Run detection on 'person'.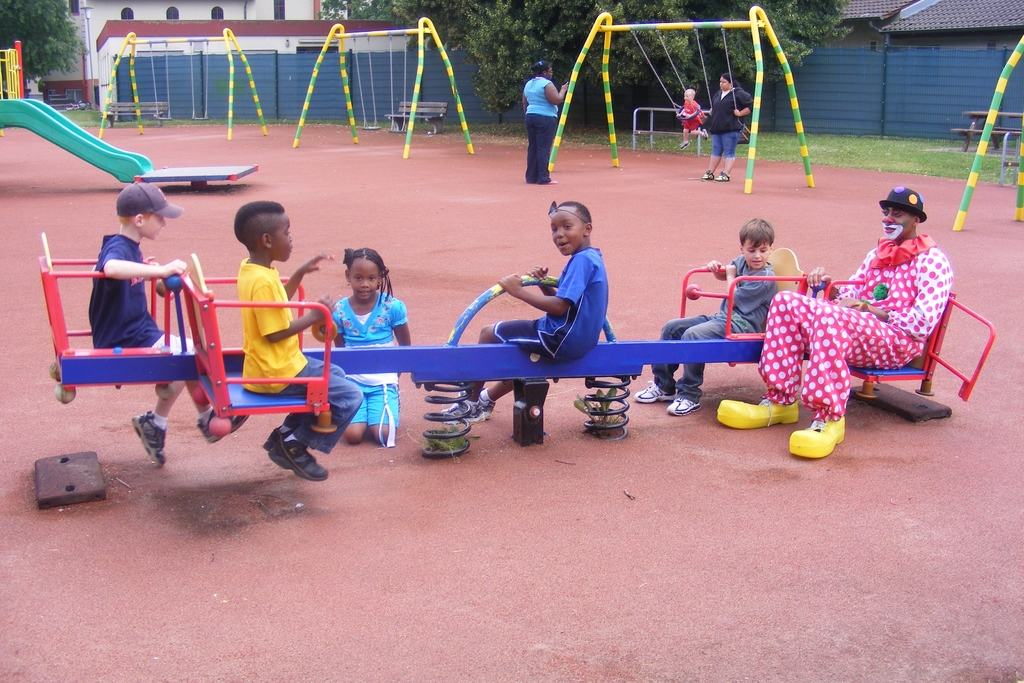
Result: (left=675, top=89, right=706, bottom=154).
